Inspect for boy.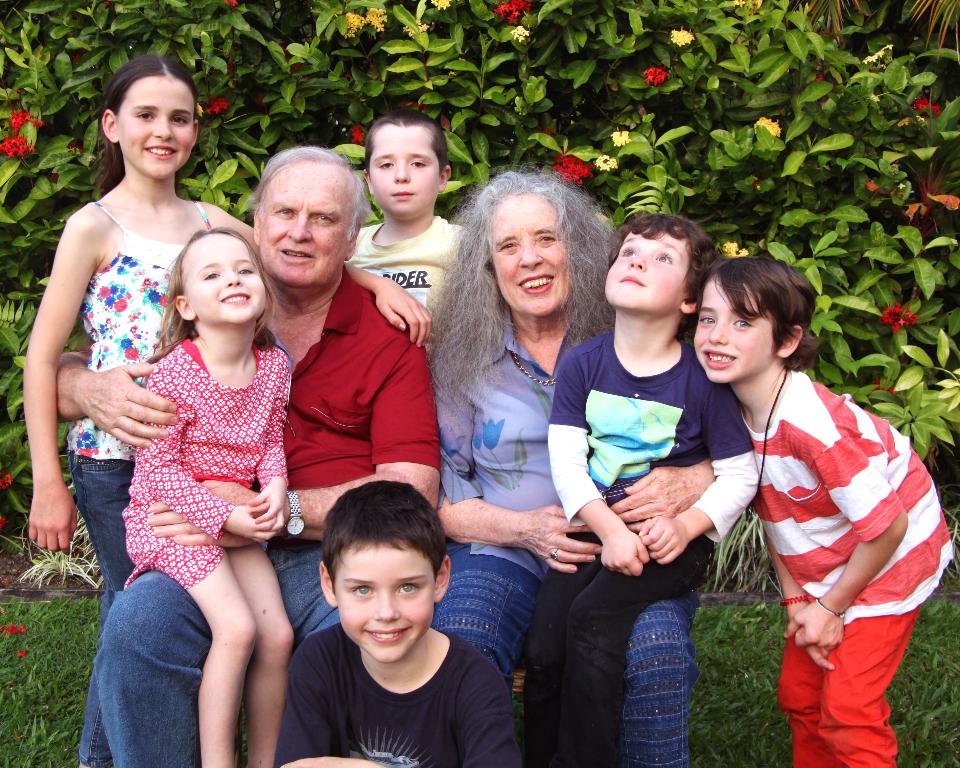
Inspection: box(694, 256, 957, 767).
